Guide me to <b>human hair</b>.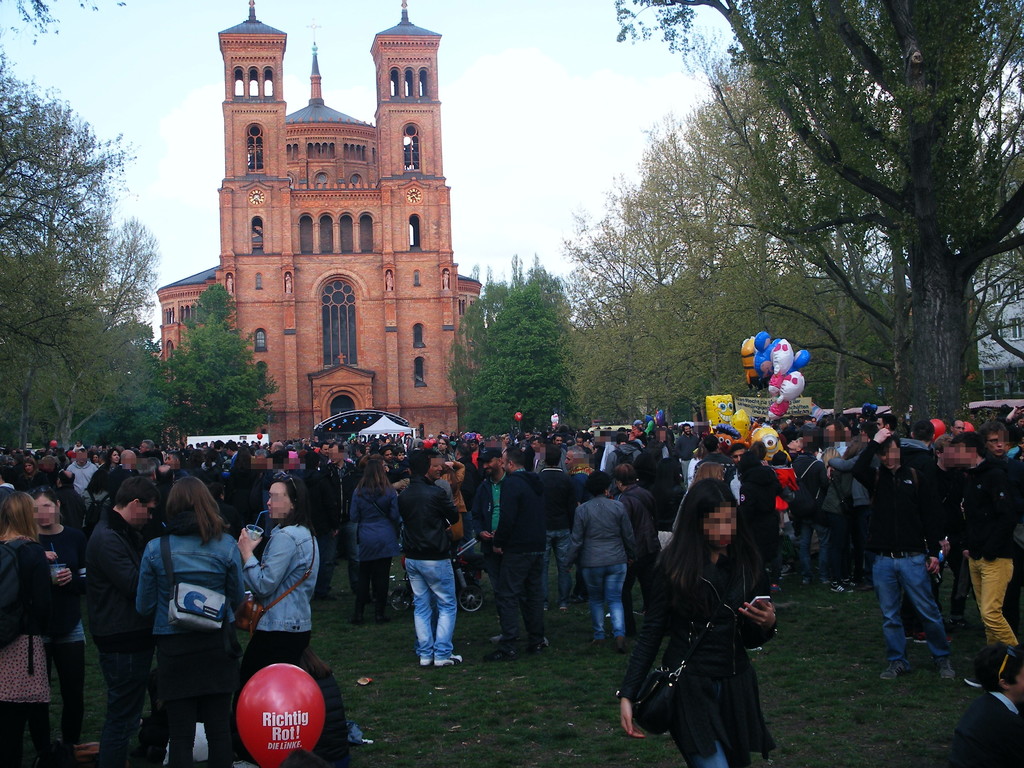
Guidance: l=615, t=461, r=636, b=486.
